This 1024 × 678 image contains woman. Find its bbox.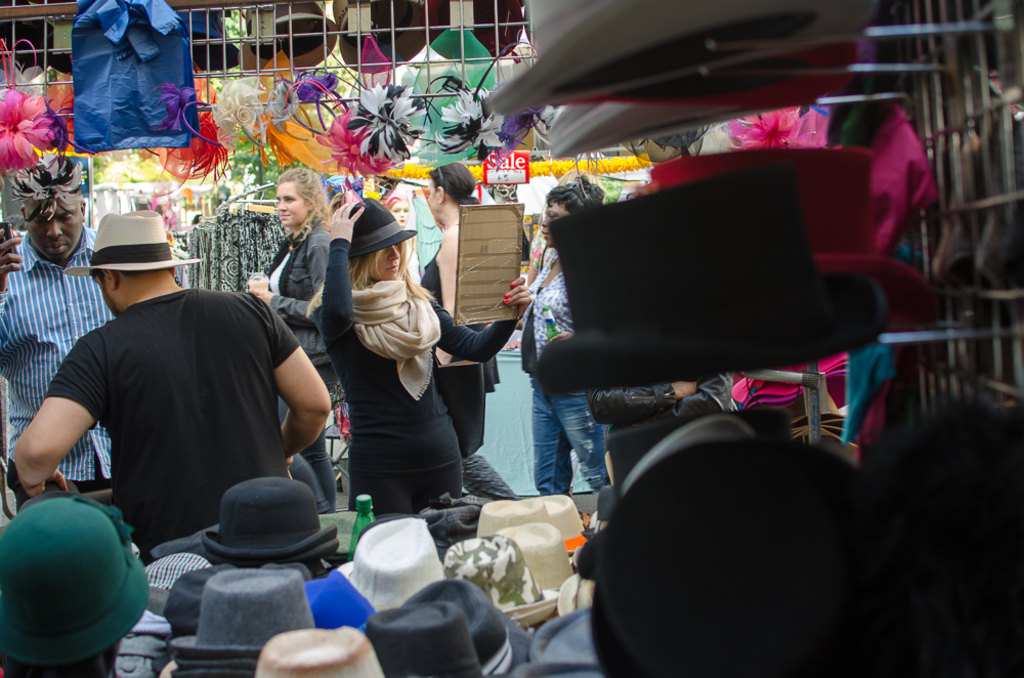
<region>244, 165, 337, 431</region>.
